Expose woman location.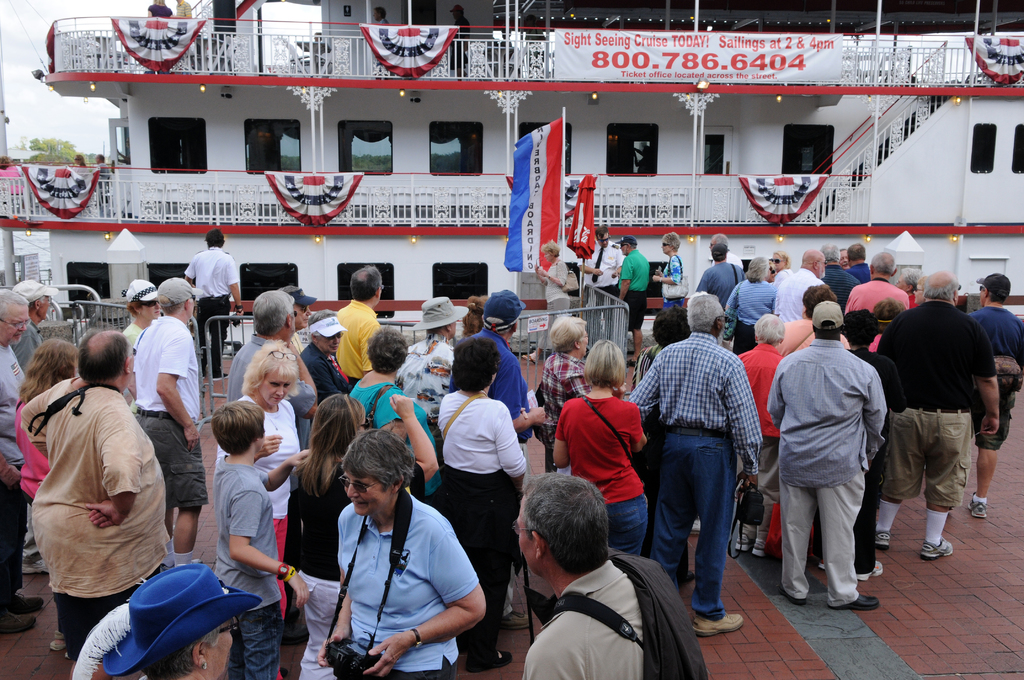
Exposed at pyautogui.locateOnScreen(102, 562, 261, 679).
